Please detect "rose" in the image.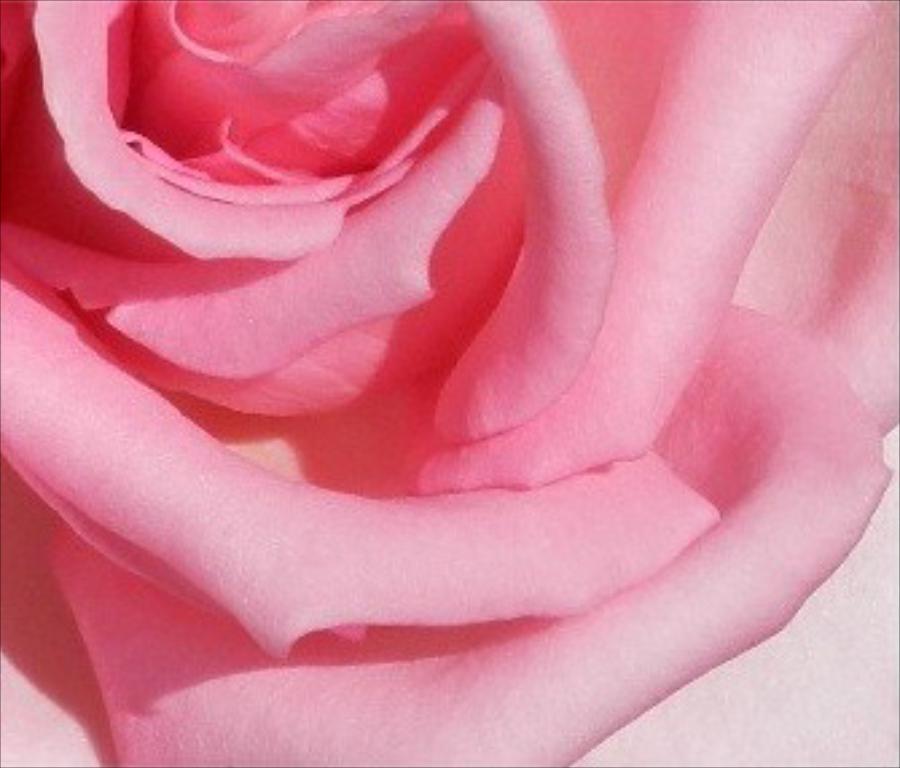
rect(0, 0, 897, 765).
